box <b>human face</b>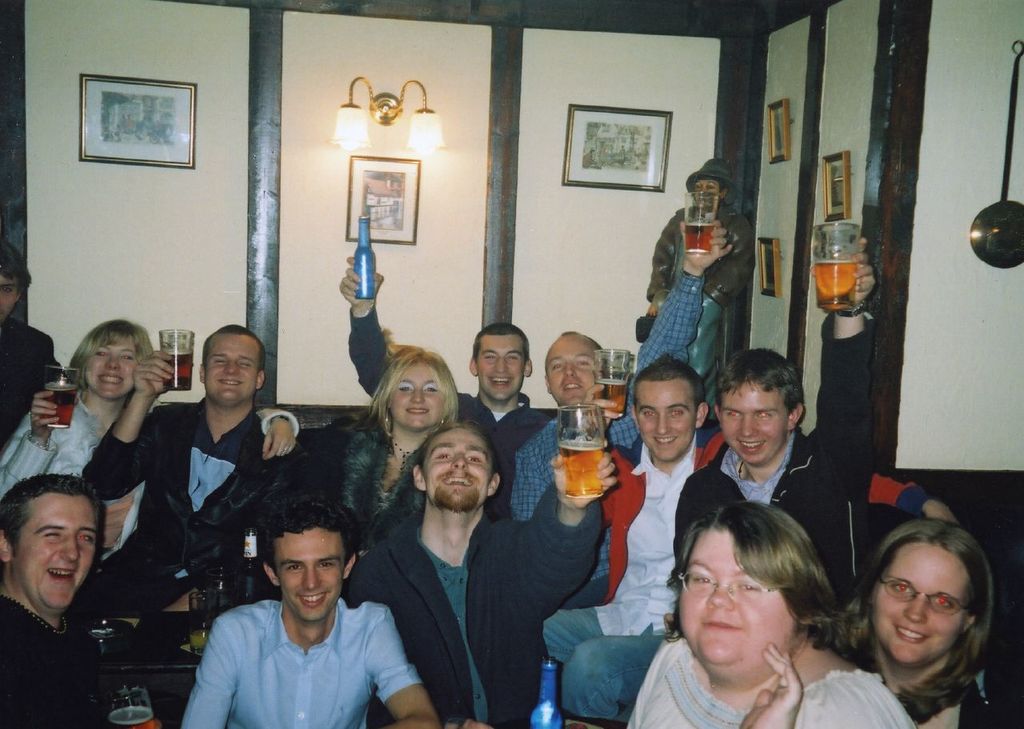
280,526,348,625
